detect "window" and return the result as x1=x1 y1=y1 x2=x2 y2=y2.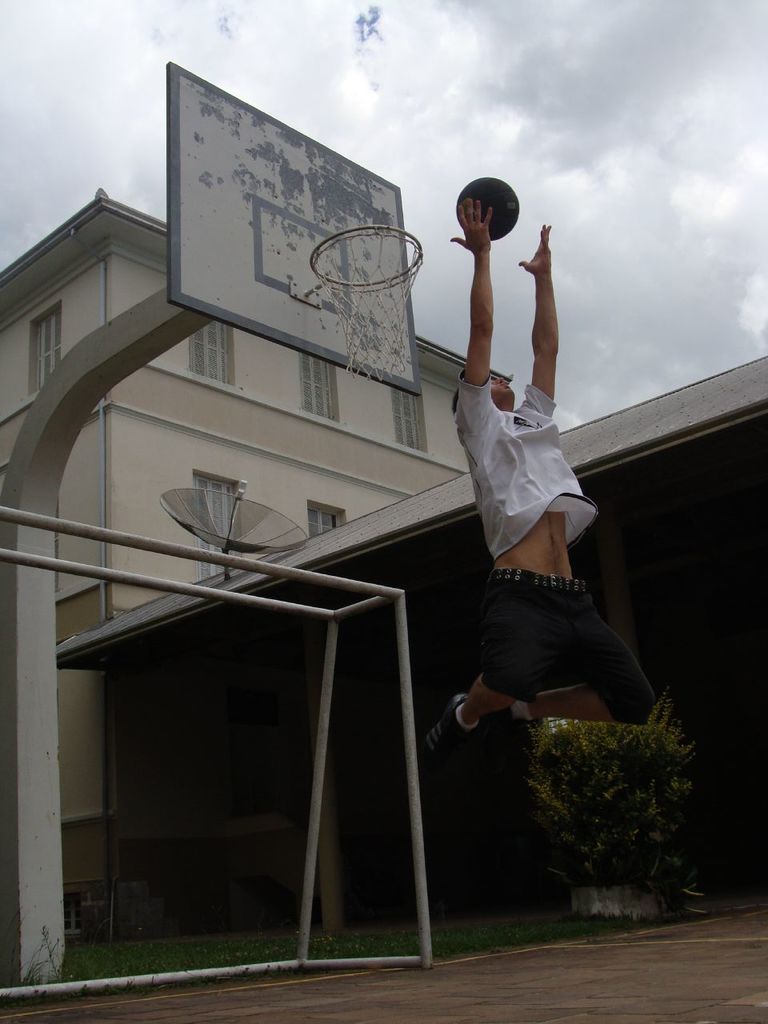
x1=299 y1=353 x2=338 y2=422.
